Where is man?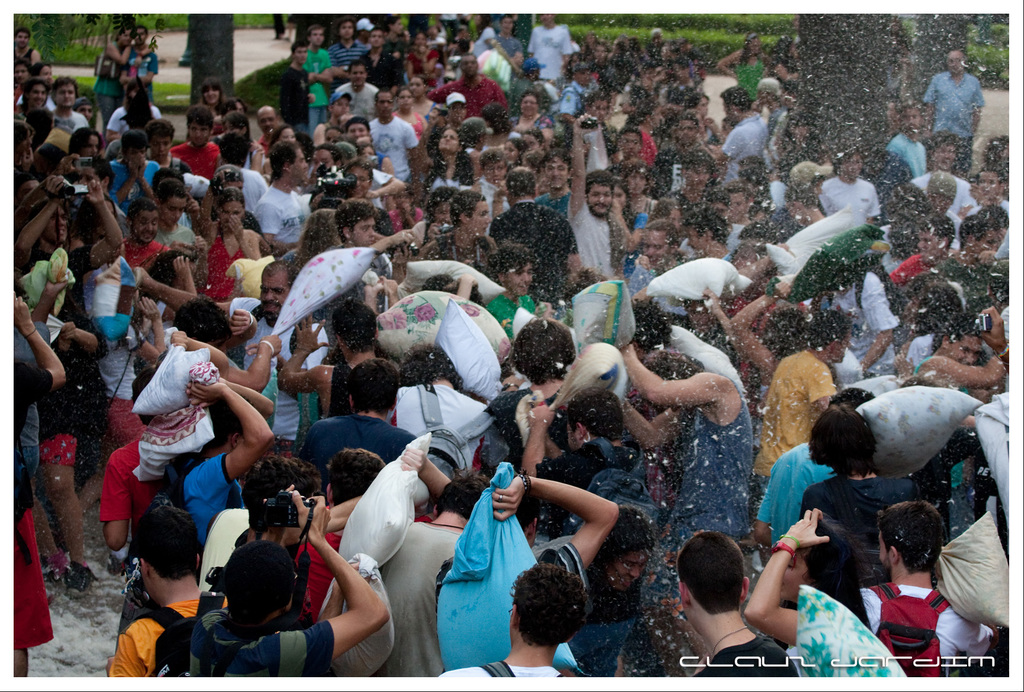
372, 471, 499, 676.
